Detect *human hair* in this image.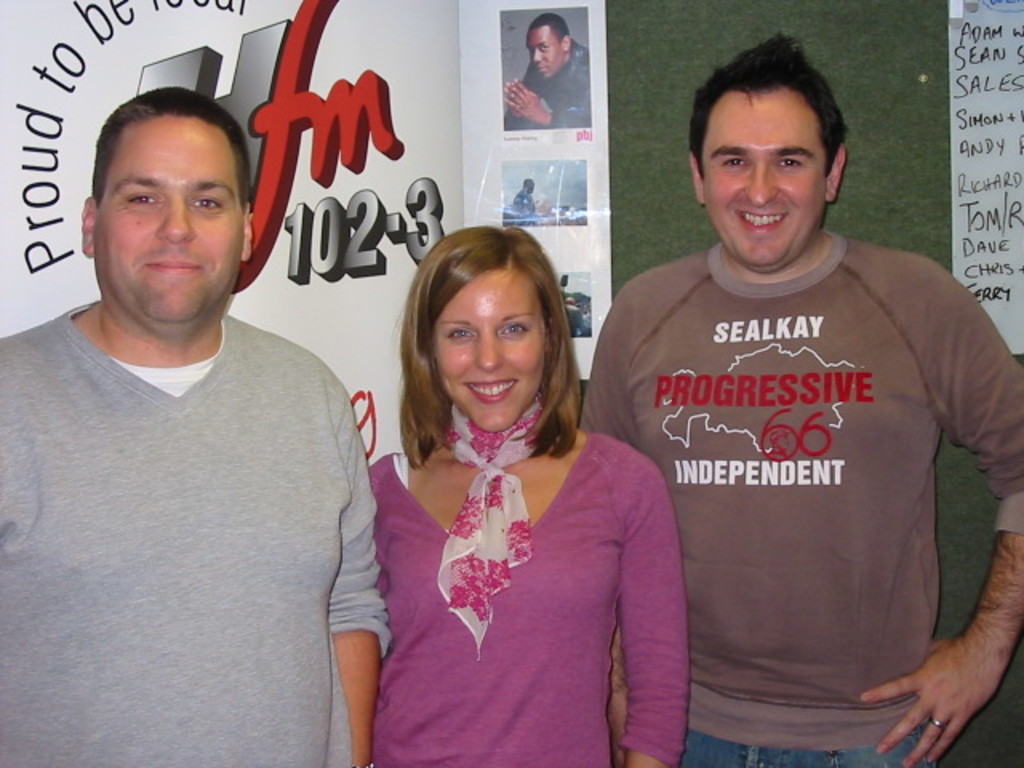
Detection: locate(408, 203, 563, 450).
